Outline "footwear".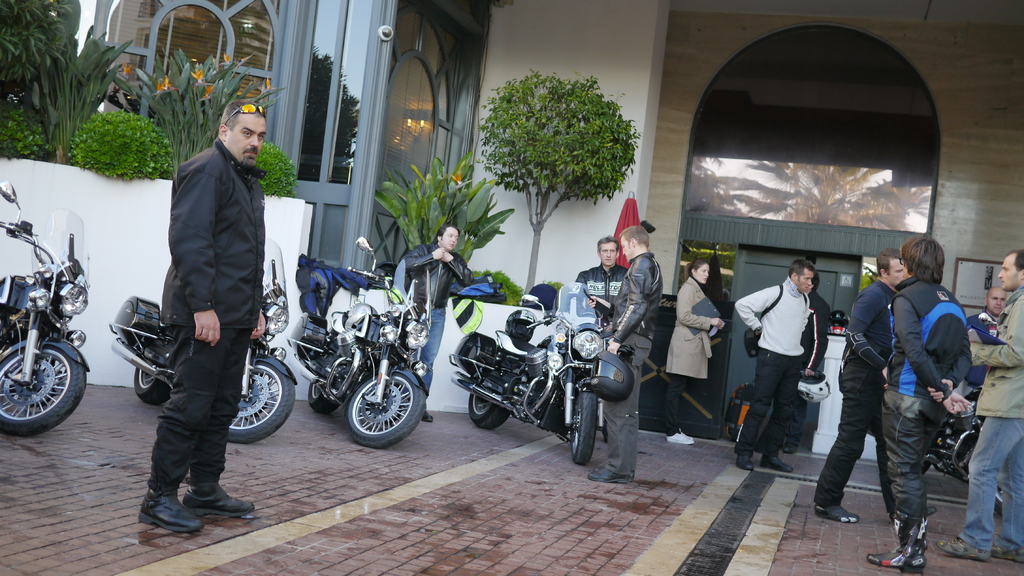
Outline: <box>938,534,989,561</box>.
